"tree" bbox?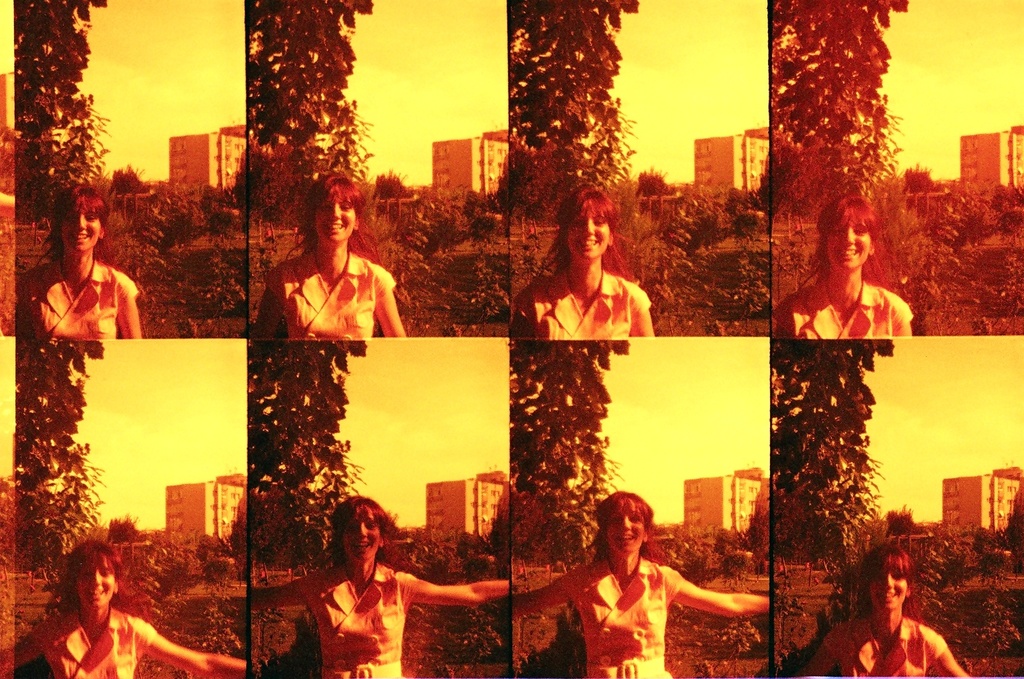
locate(245, 4, 372, 192)
